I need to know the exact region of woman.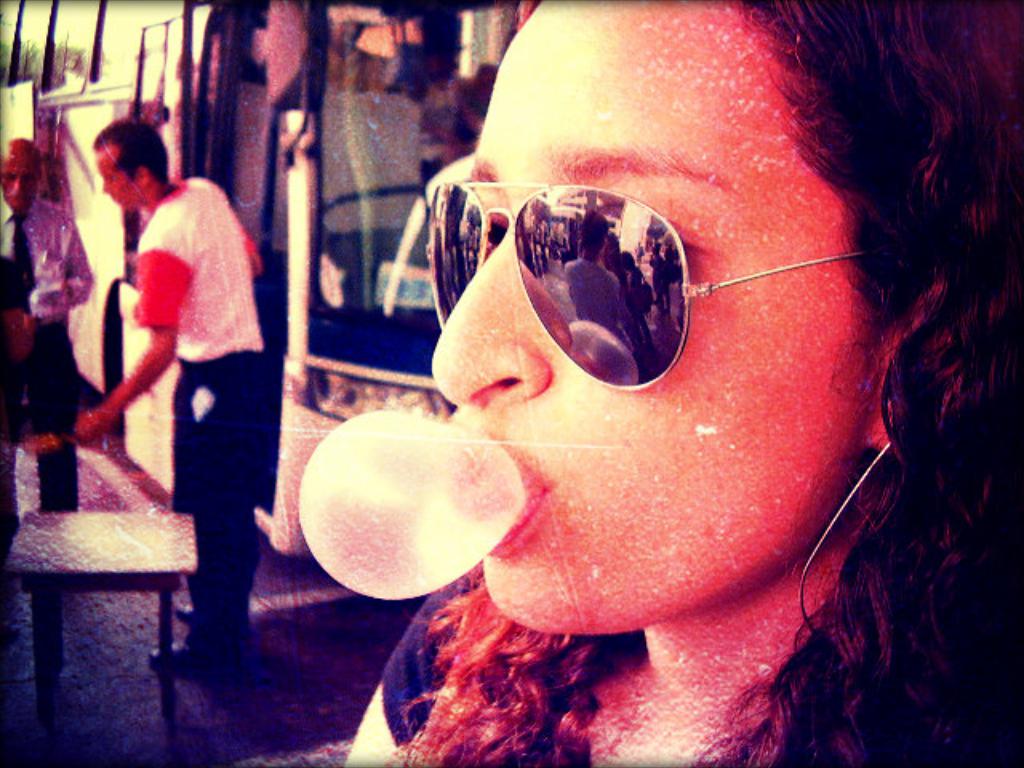
Region: box=[251, 37, 992, 758].
